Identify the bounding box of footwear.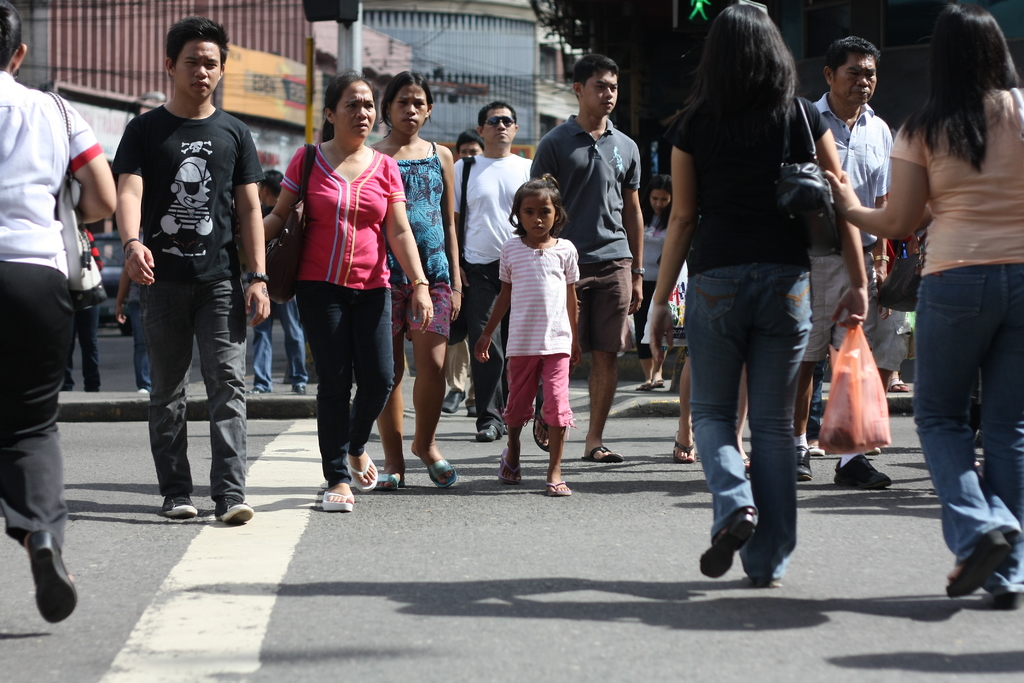
{"x1": 8, "y1": 531, "x2": 66, "y2": 630}.
